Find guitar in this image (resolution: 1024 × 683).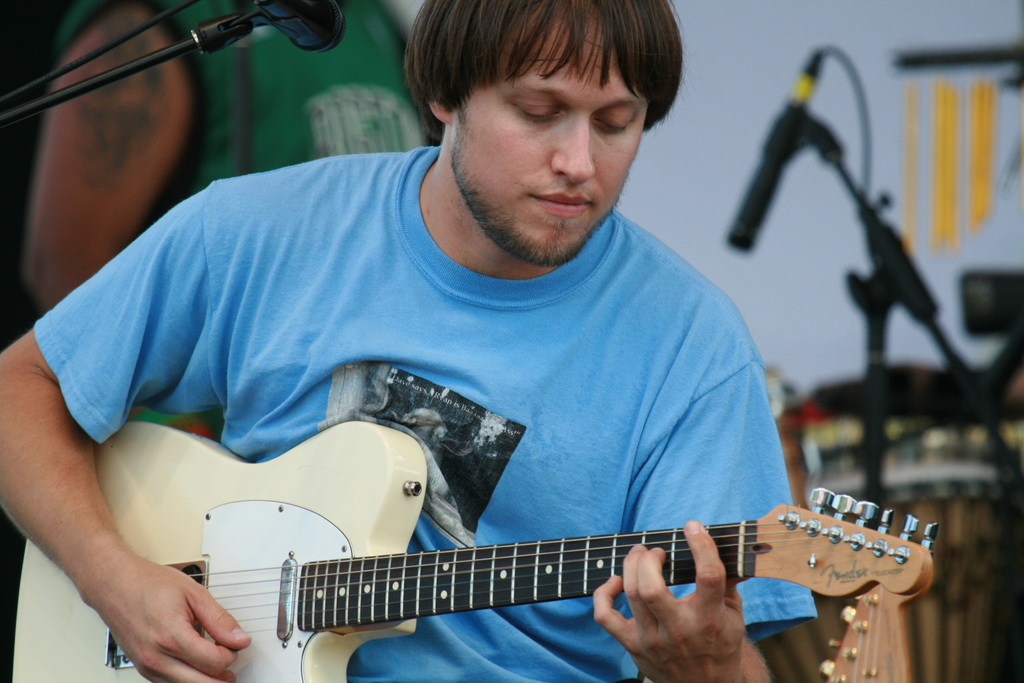
[10, 423, 935, 682].
